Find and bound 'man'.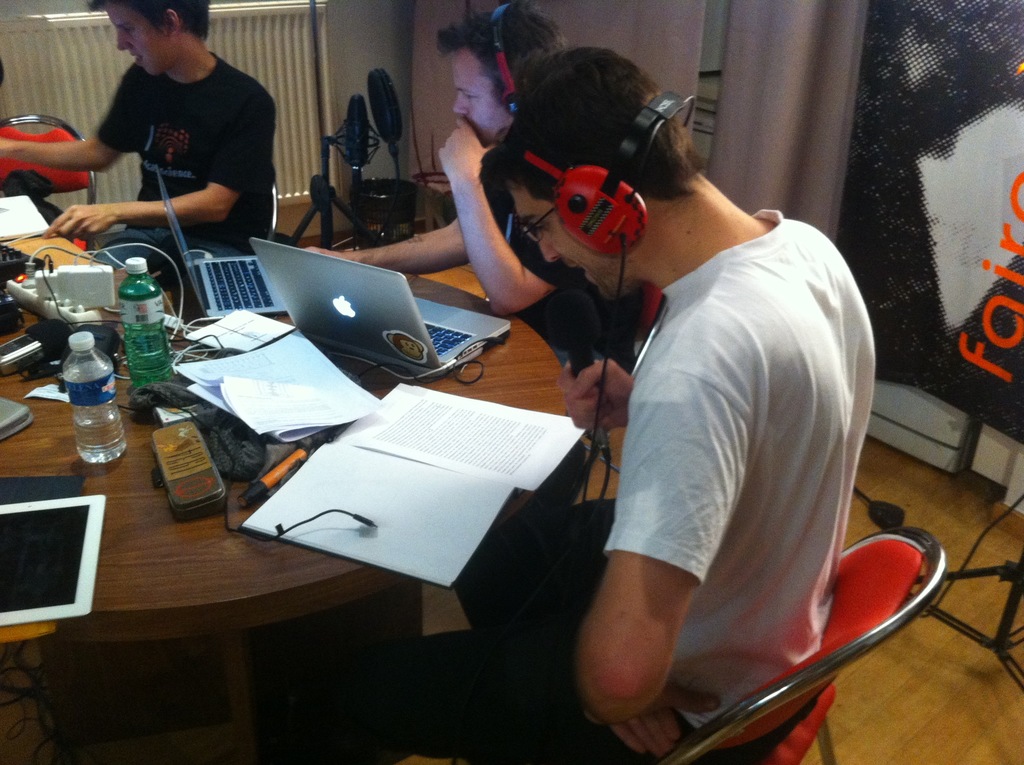
Bound: BBox(0, 0, 278, 284).
